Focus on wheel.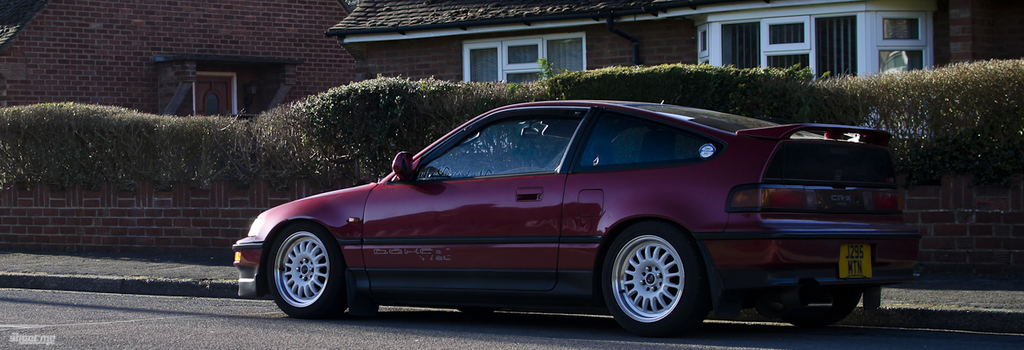
Focused at {"left": 791, "top": 284, "right": 862, "bottom": 328}.
